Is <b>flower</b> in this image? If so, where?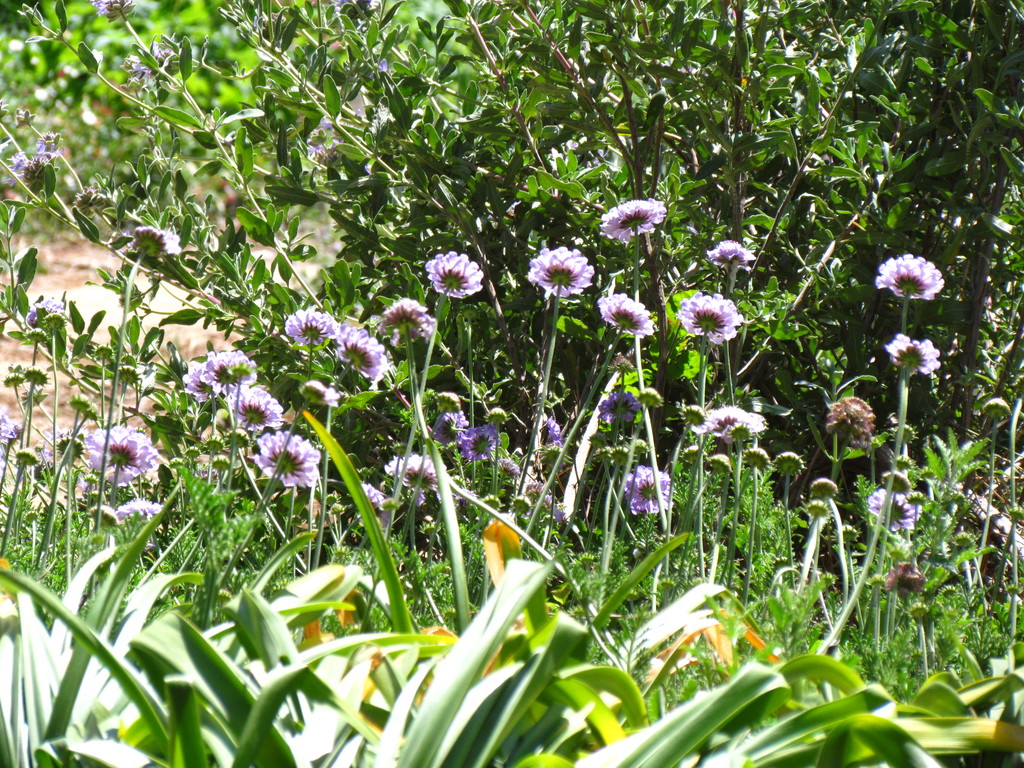
Yes, at [50,428,95,472].
